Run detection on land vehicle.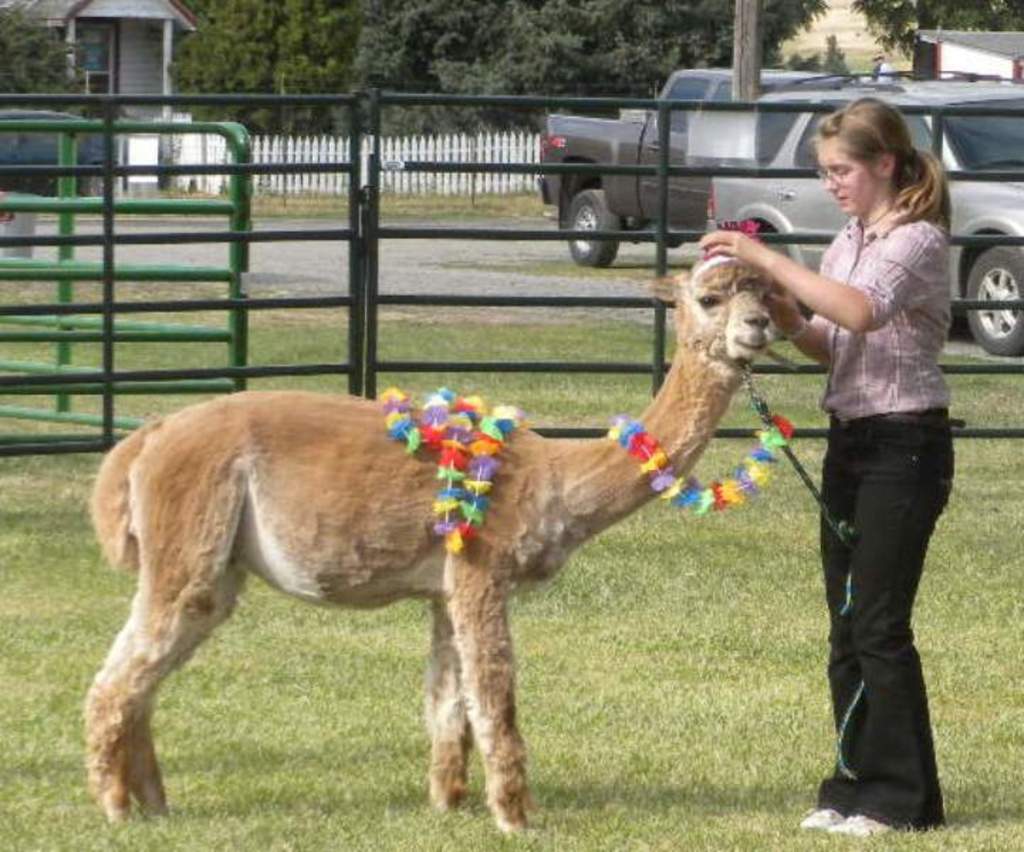
Result: box(707, 72, 1023, 345).
